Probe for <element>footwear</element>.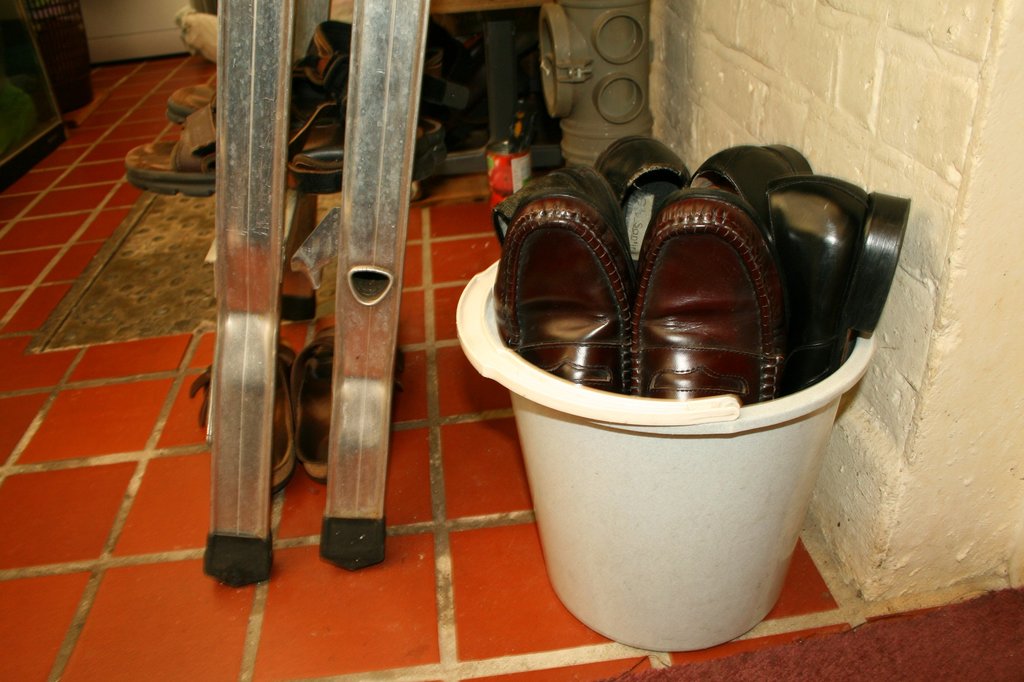
Probe result: <bbox>182, 330, 296, 502</bbox>.
